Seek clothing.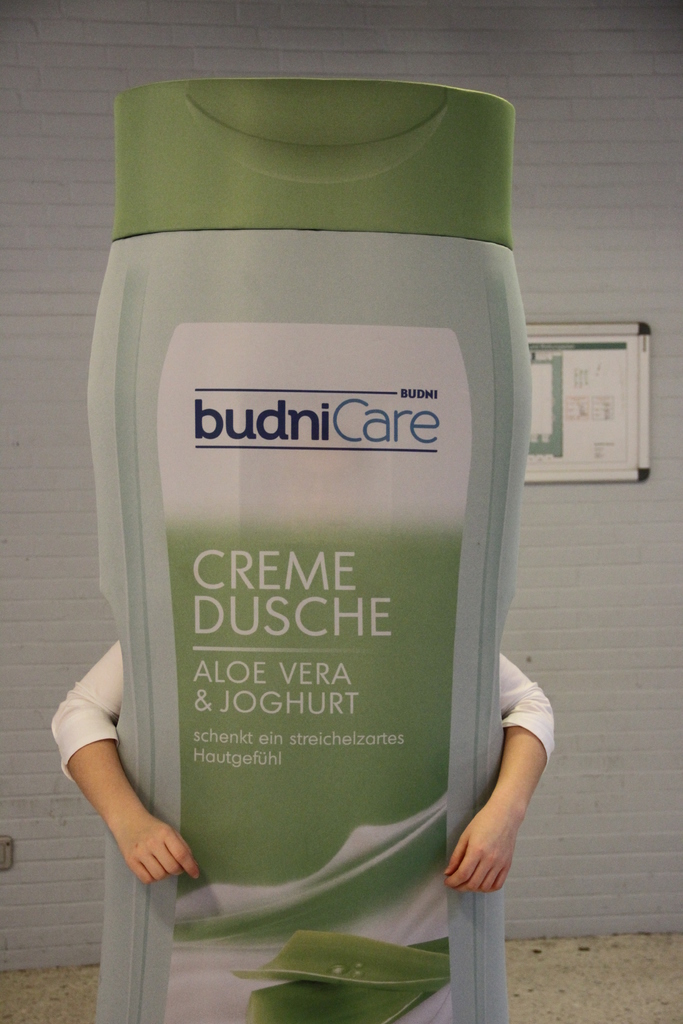
Rect(53, 641, 121, 776).
